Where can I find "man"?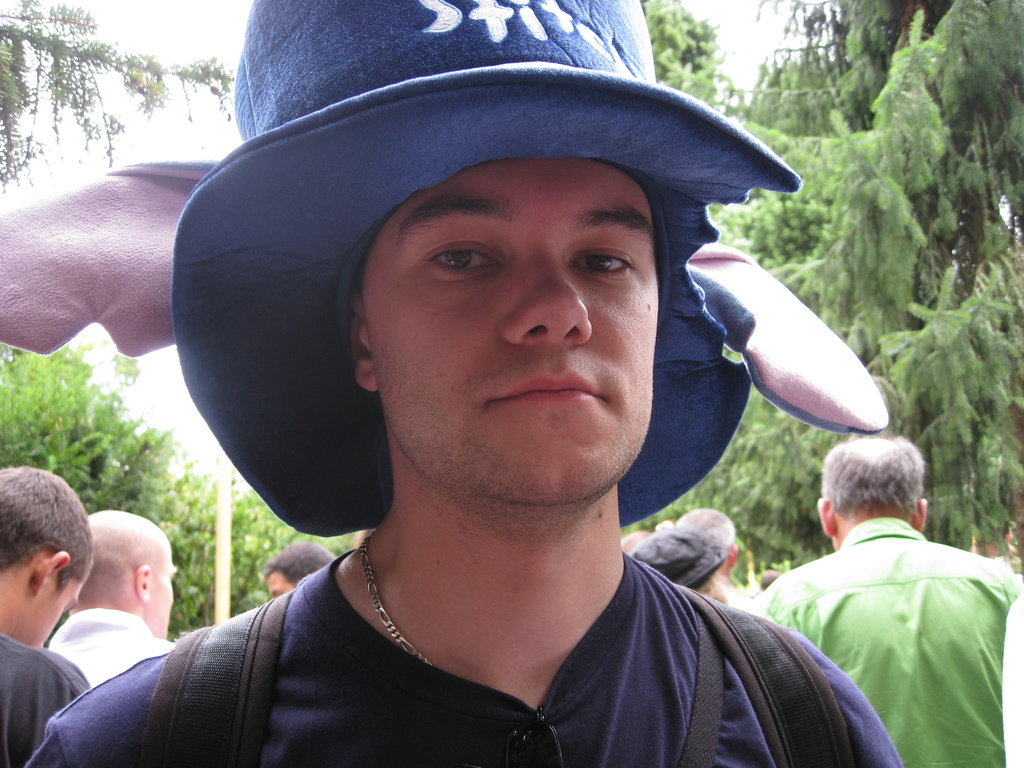
You can find it at 678/507/749/598.
